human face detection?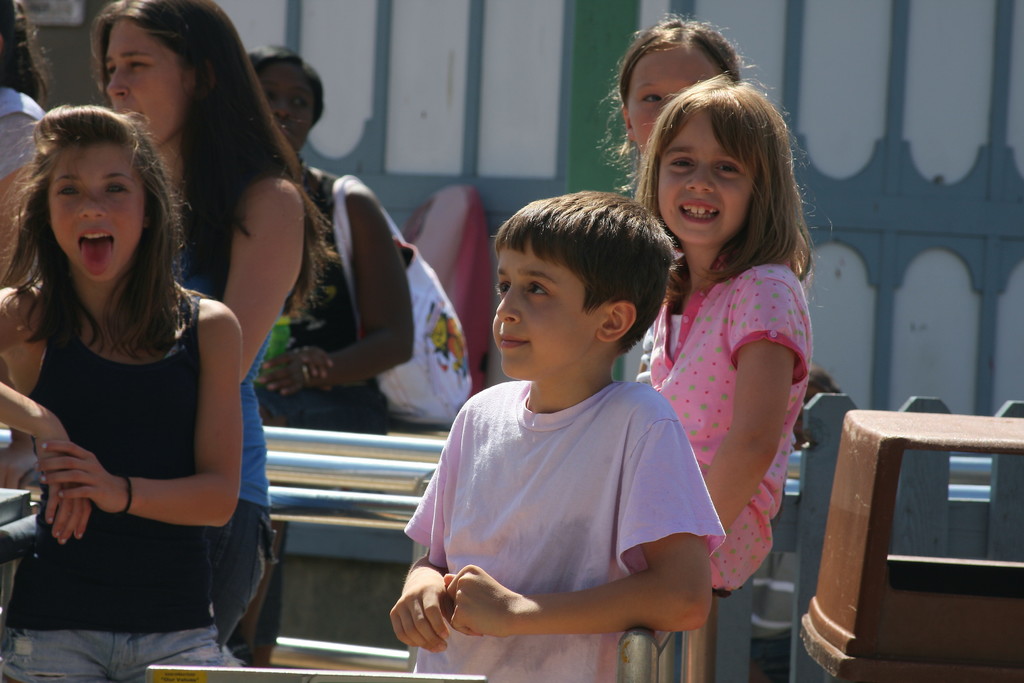
<region>655, 110, 761, 248</region>
